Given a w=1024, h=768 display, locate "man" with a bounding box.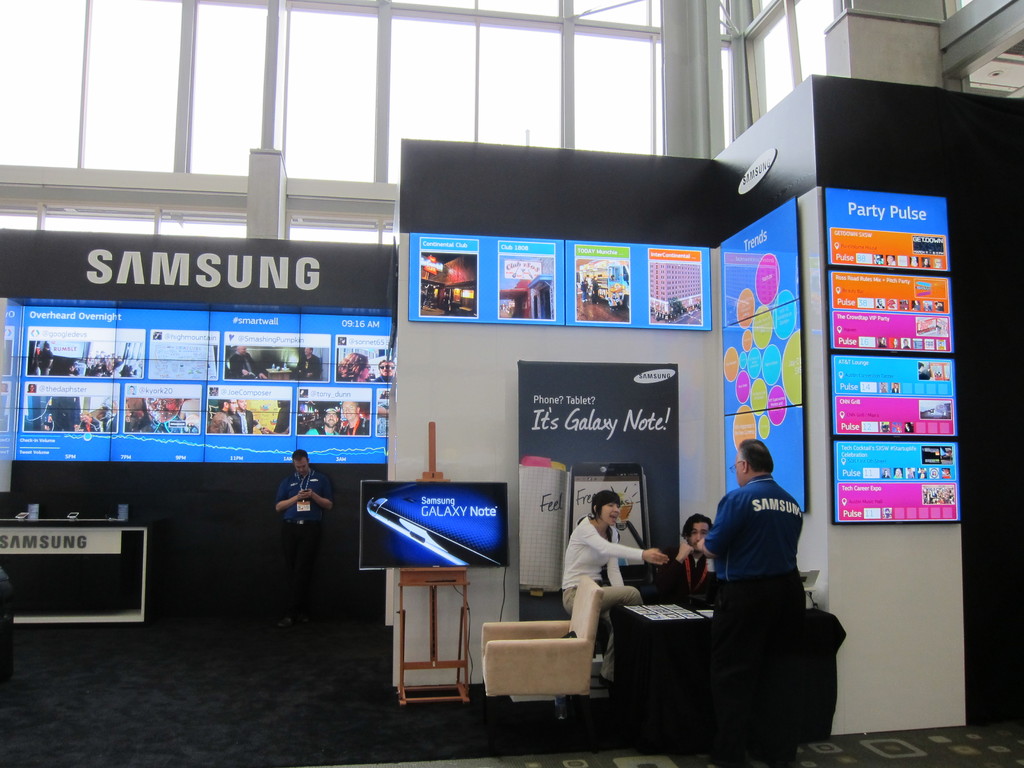
Located: bbox(882, 468, 890, 479).
